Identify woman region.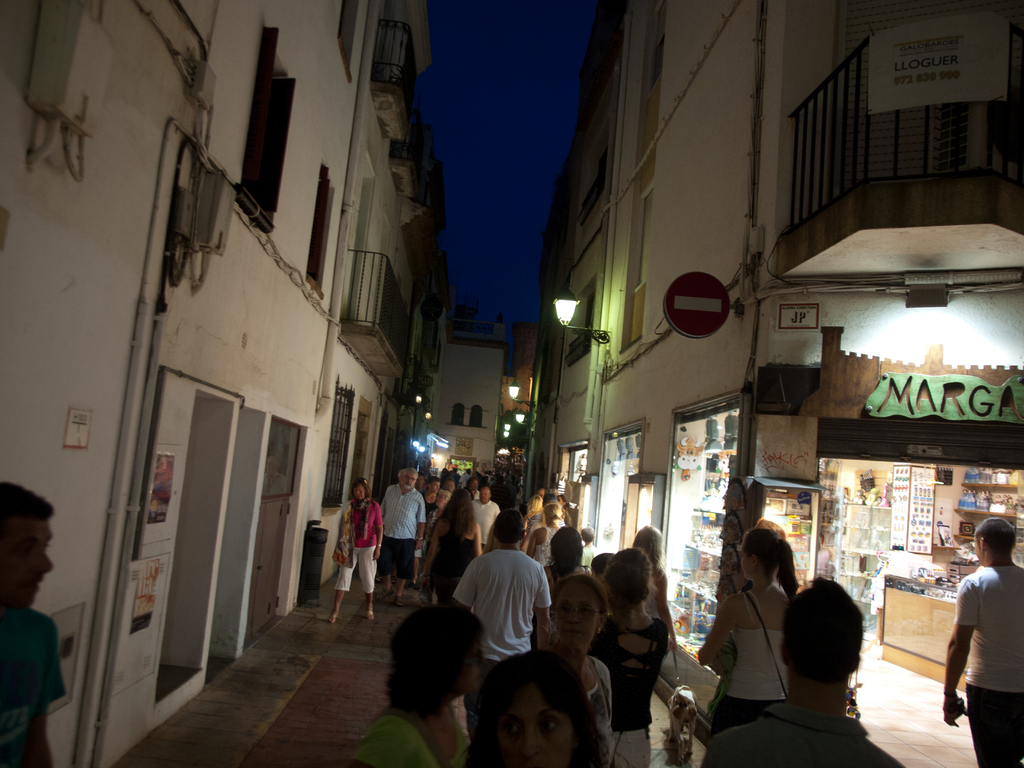
Region: [351, 597, 478, 767].
